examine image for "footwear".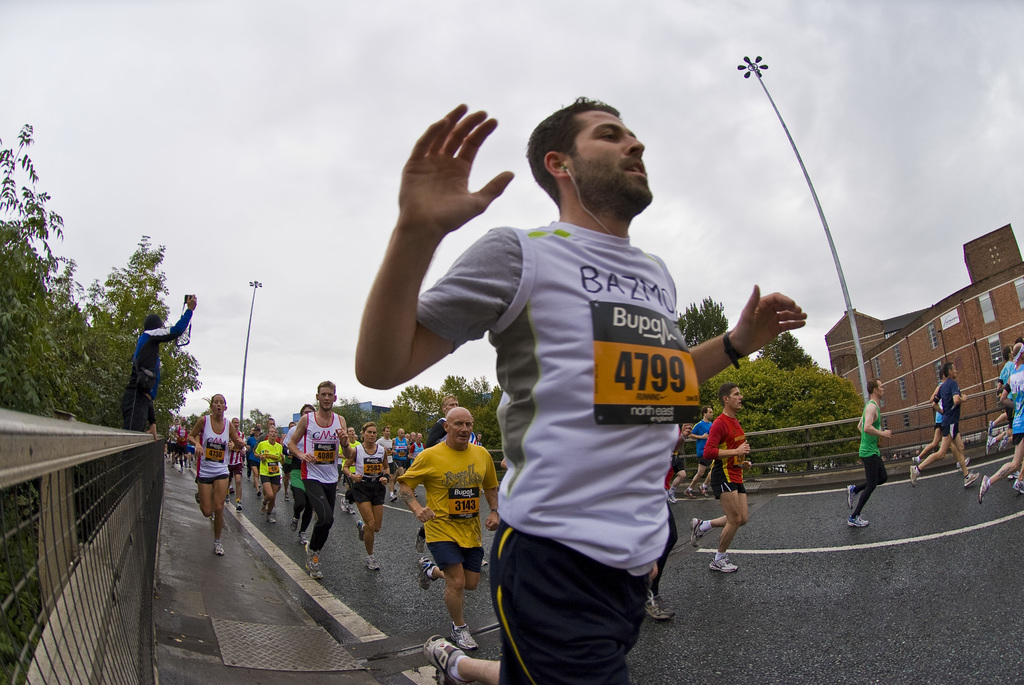
Examination result: <bbox>422, 636, 463, 684</bbox>.
